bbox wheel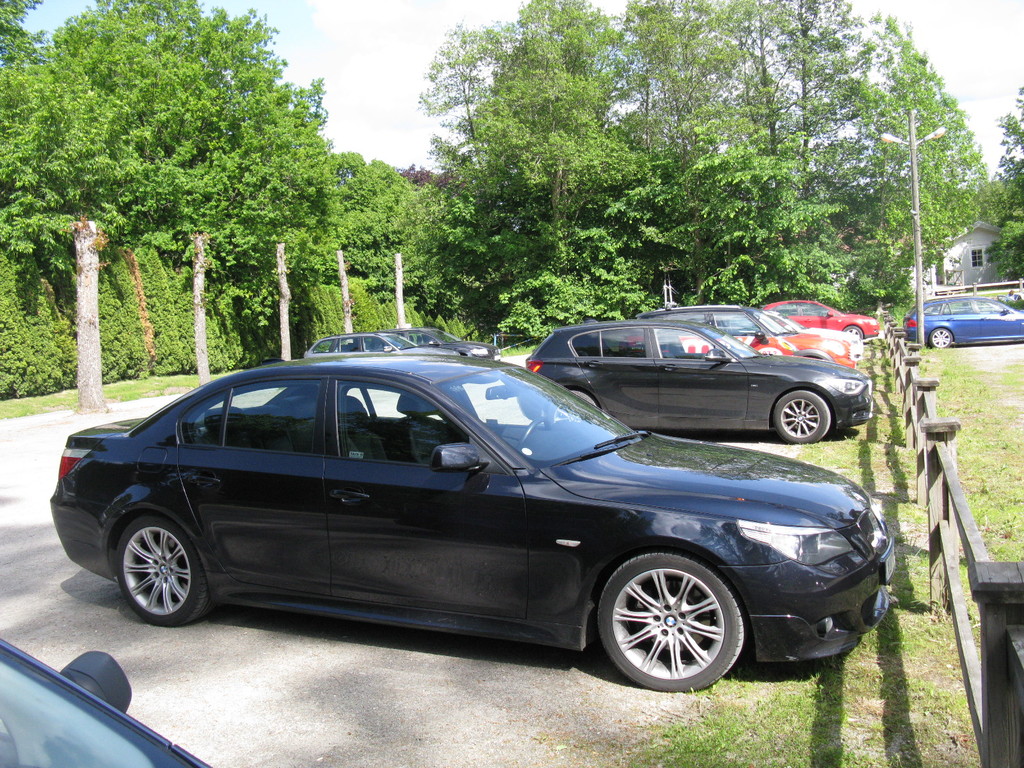
x1=518, y1=417, x2=551, y2=449
